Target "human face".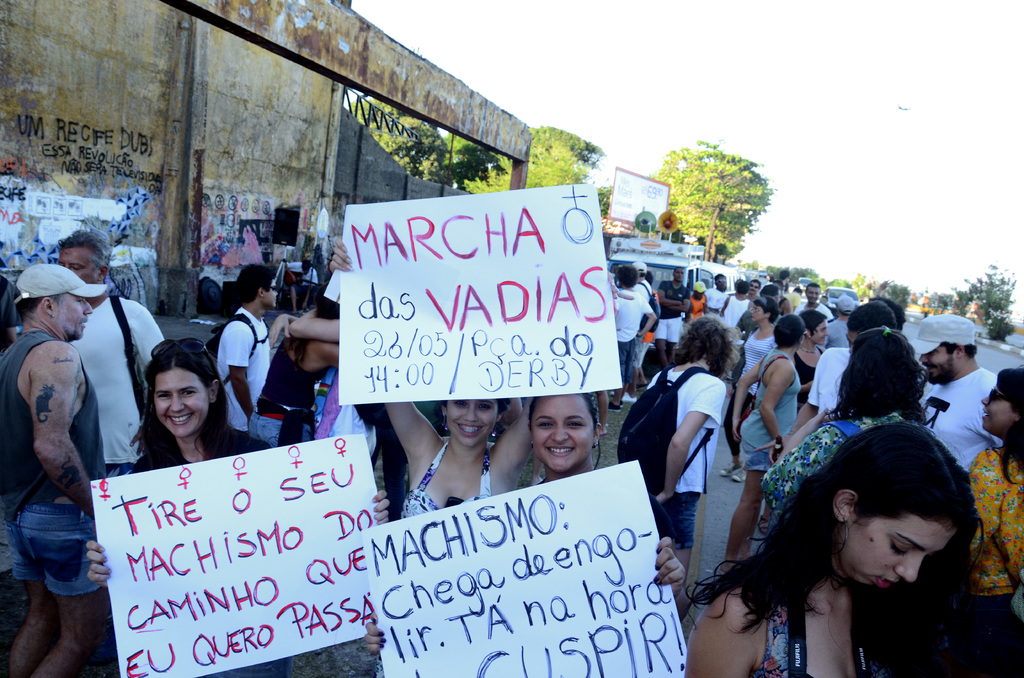
Target region: BBox(54, 294, 93, 341).
